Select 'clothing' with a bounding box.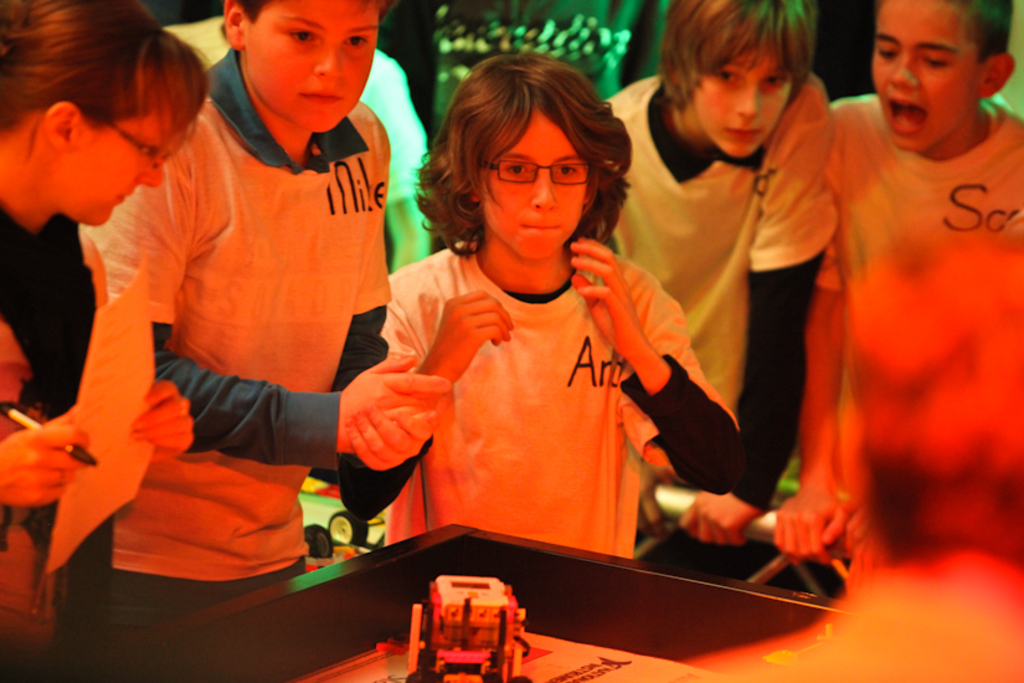
<region>0, 205, 92, 411</region>.
